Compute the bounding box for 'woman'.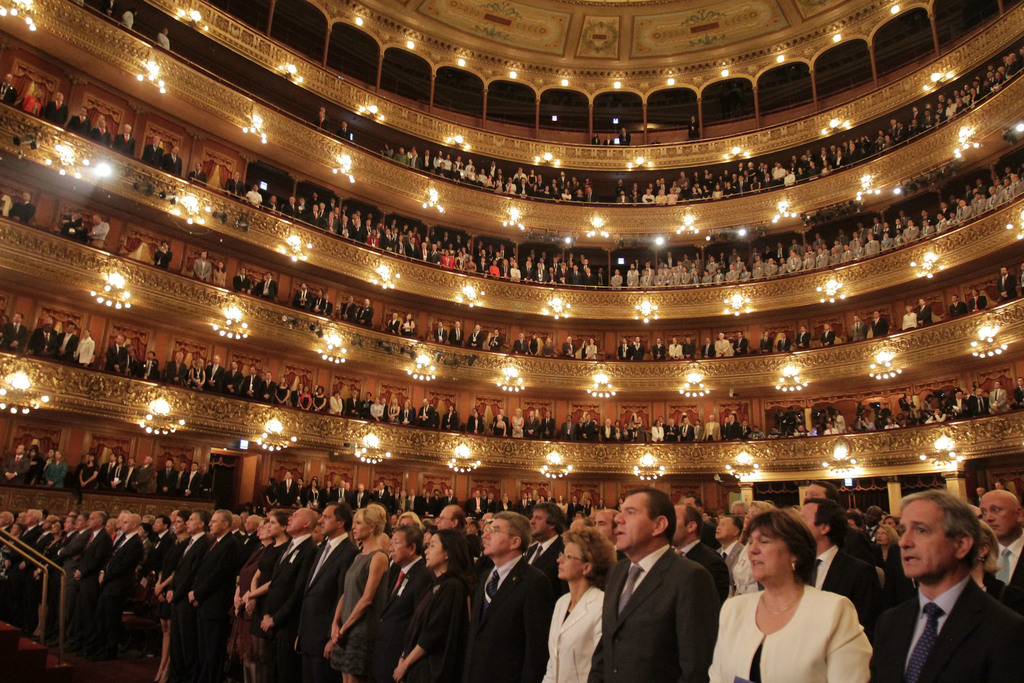
<region>669, 334, 684, 360</region>.
